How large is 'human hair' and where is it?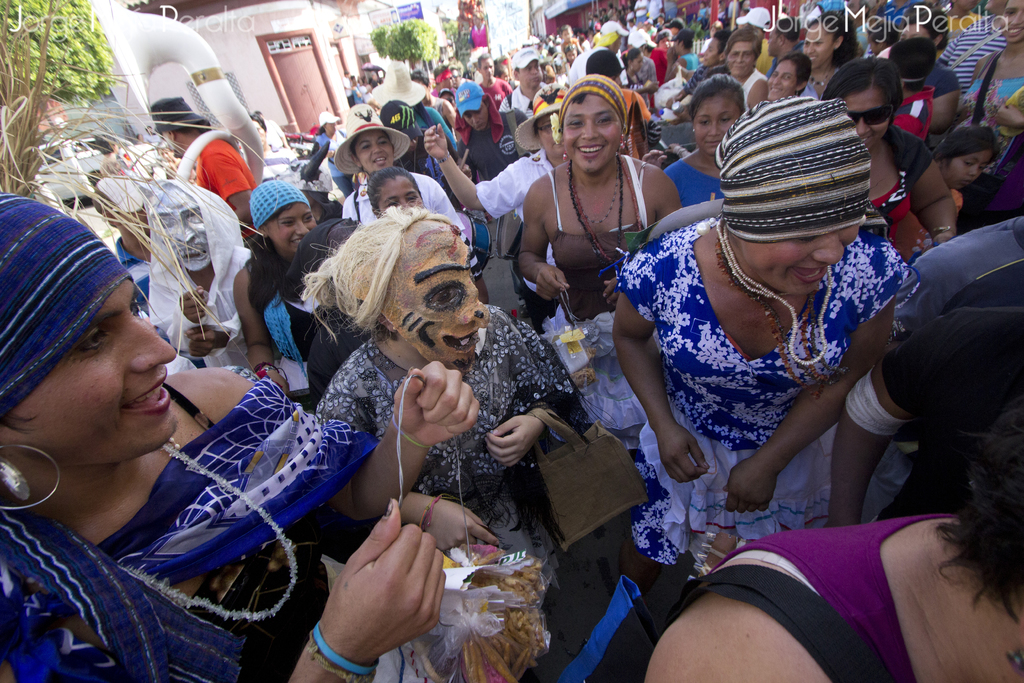
Bounding box: {"left": 367, "top": 165, "right": 426, "bottom": 204}.
